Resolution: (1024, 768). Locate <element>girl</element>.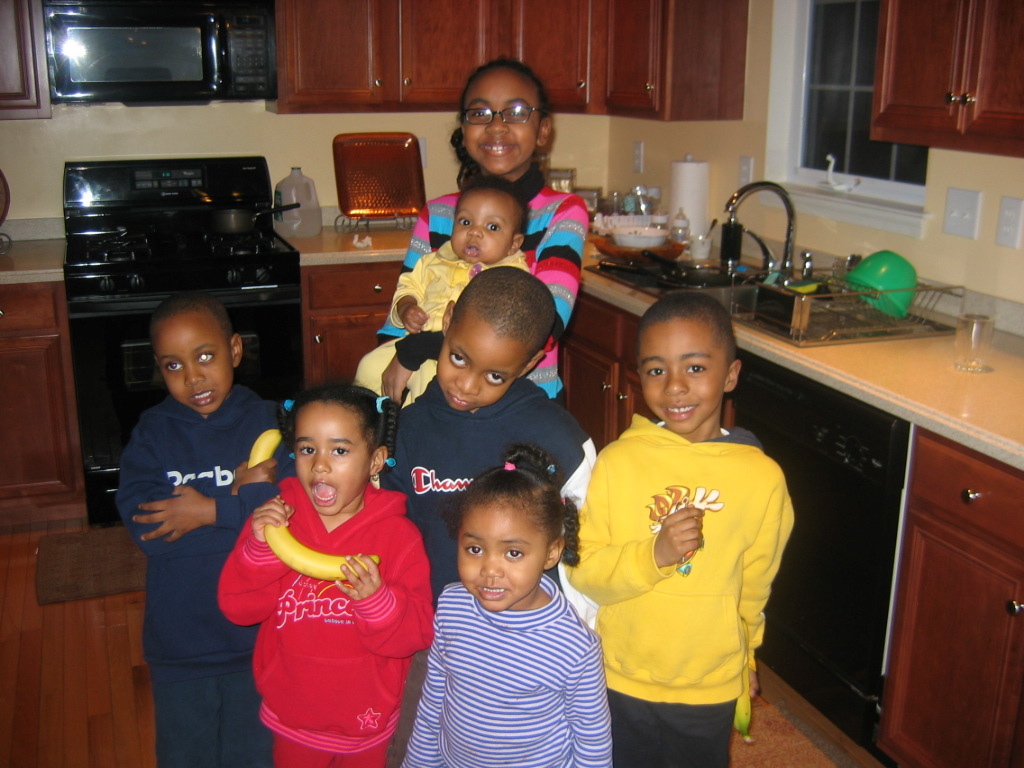
left=107, top=296, right=288, bottom=767.
